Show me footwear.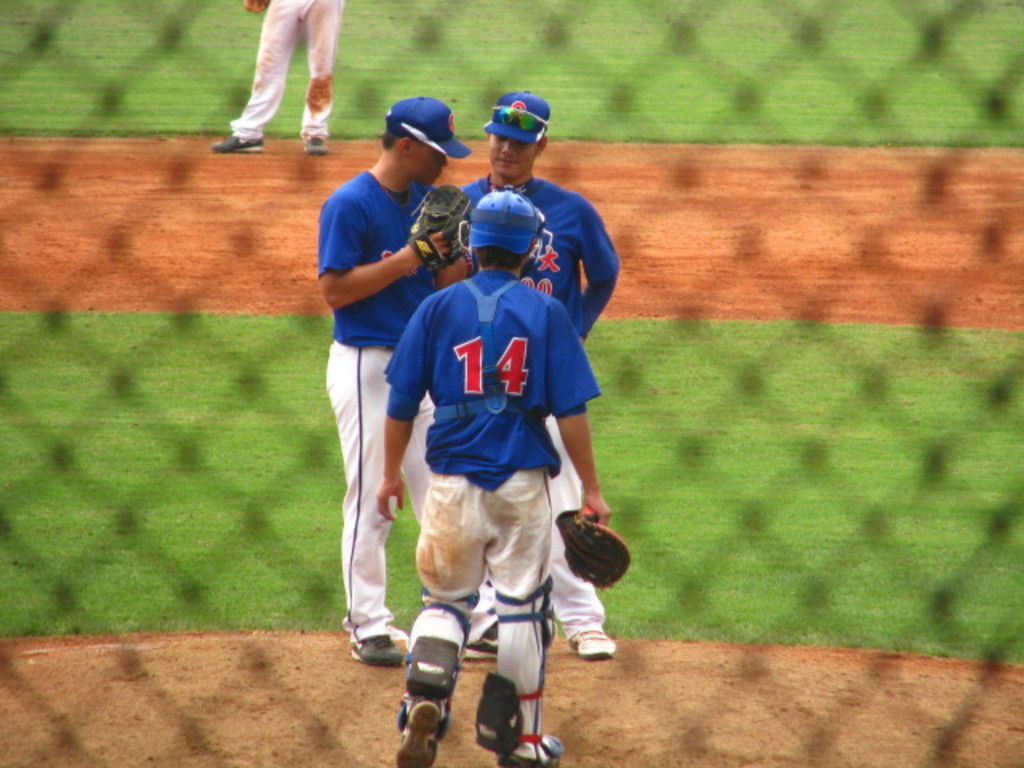
footwear is here: <region>568, 622, 616, 654</region>.
